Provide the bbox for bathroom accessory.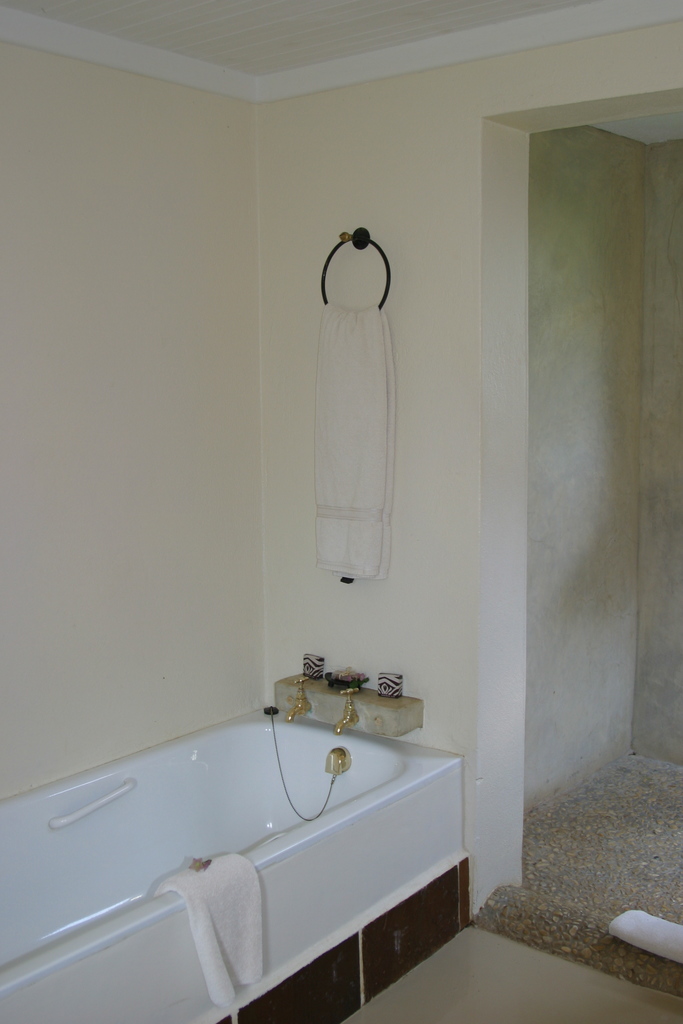
bbox(319, 227, 391, 311).
